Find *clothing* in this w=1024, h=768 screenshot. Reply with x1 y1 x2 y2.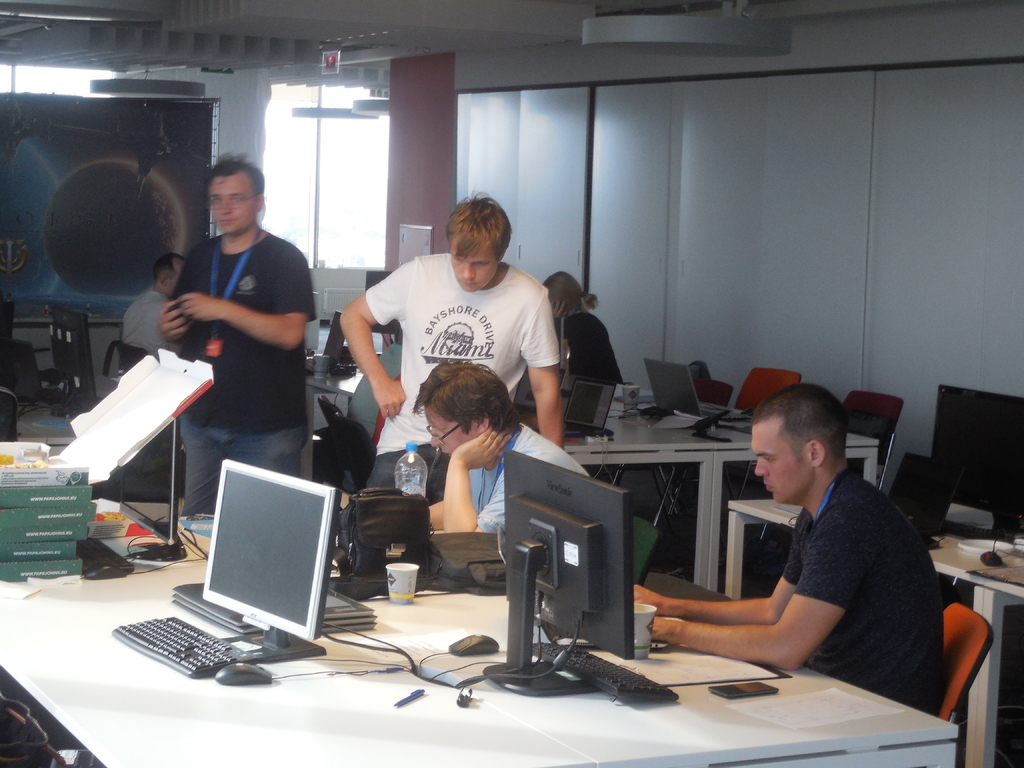
465 420 590 531.
